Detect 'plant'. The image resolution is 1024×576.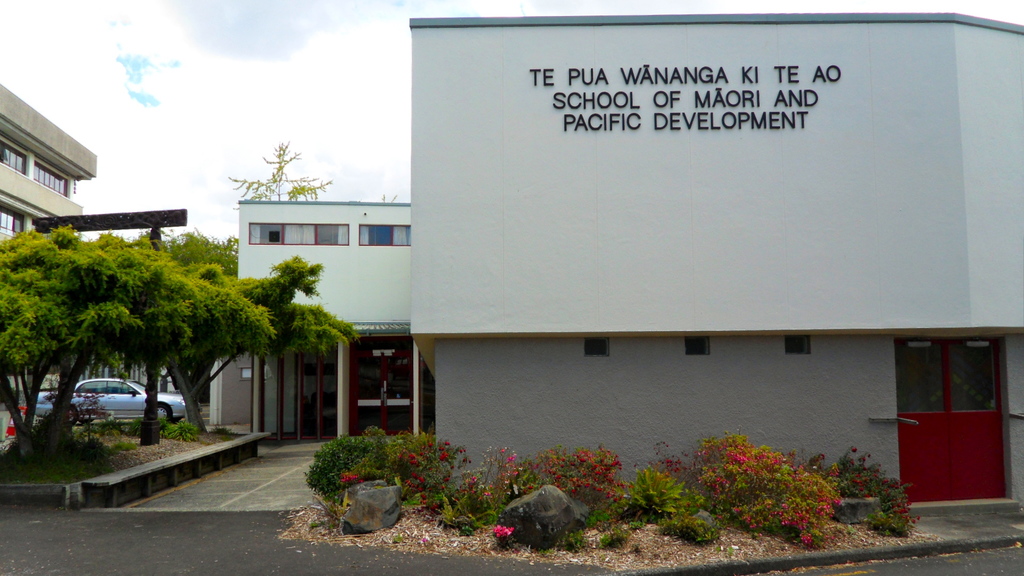
x1=45 y1=390 x2=103 y2=434.
